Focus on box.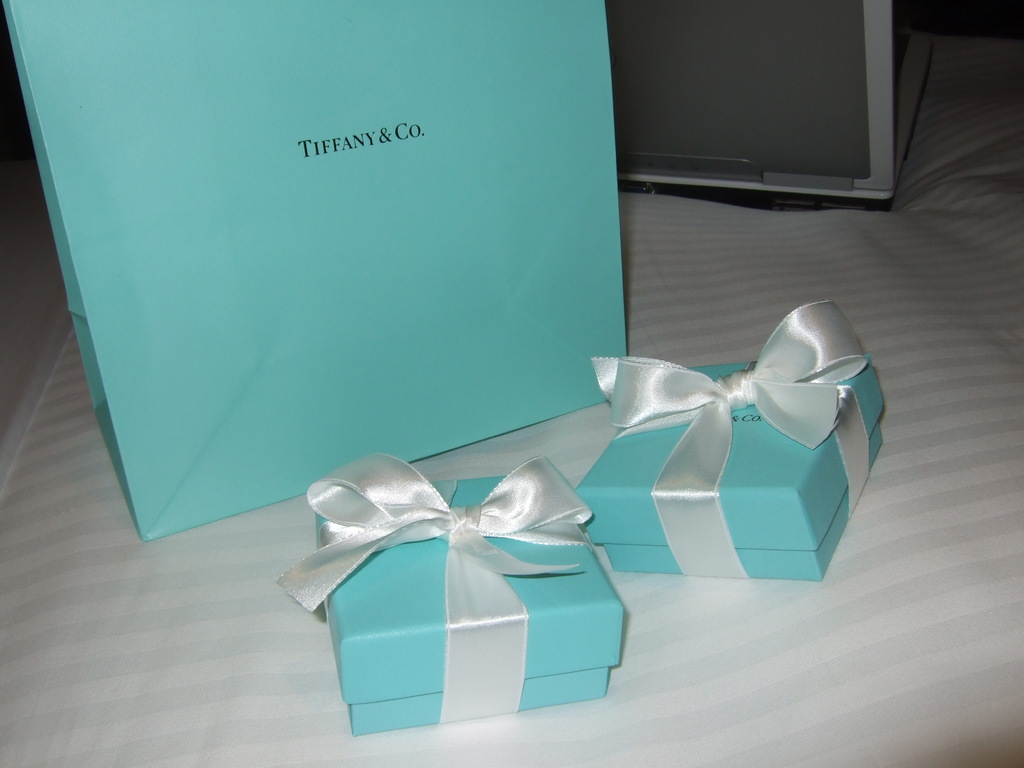
Focused at bbox(560, 290, 900, 575).
